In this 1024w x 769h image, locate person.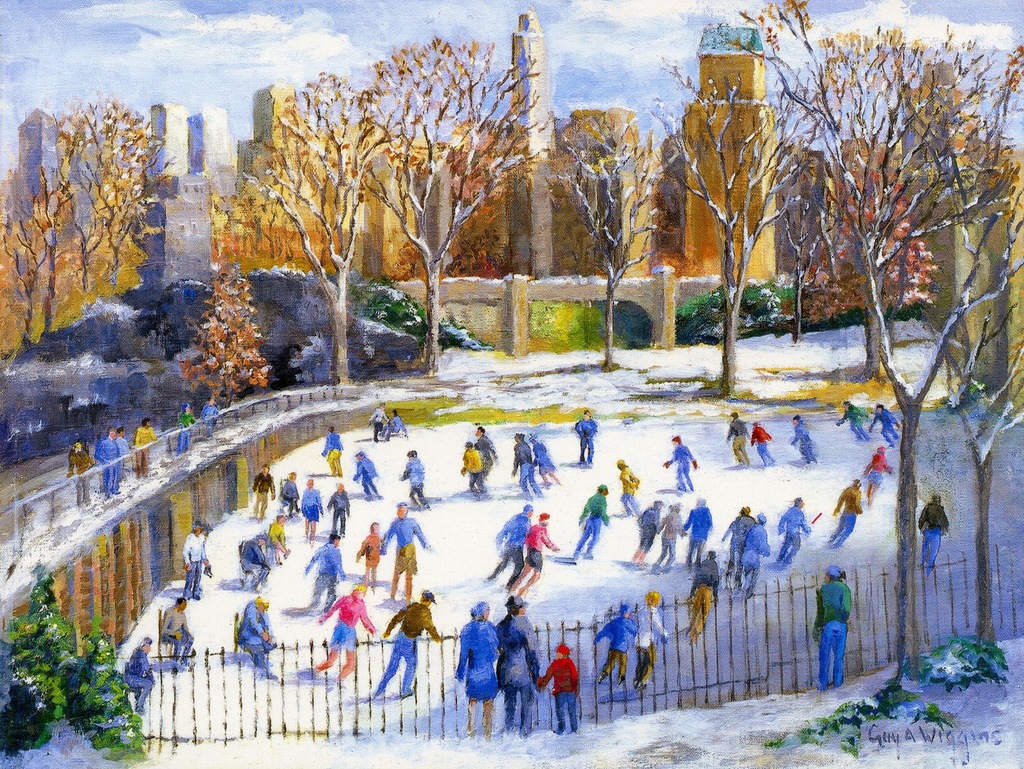
Bounding box: <box>134,417,158,467</box>.
